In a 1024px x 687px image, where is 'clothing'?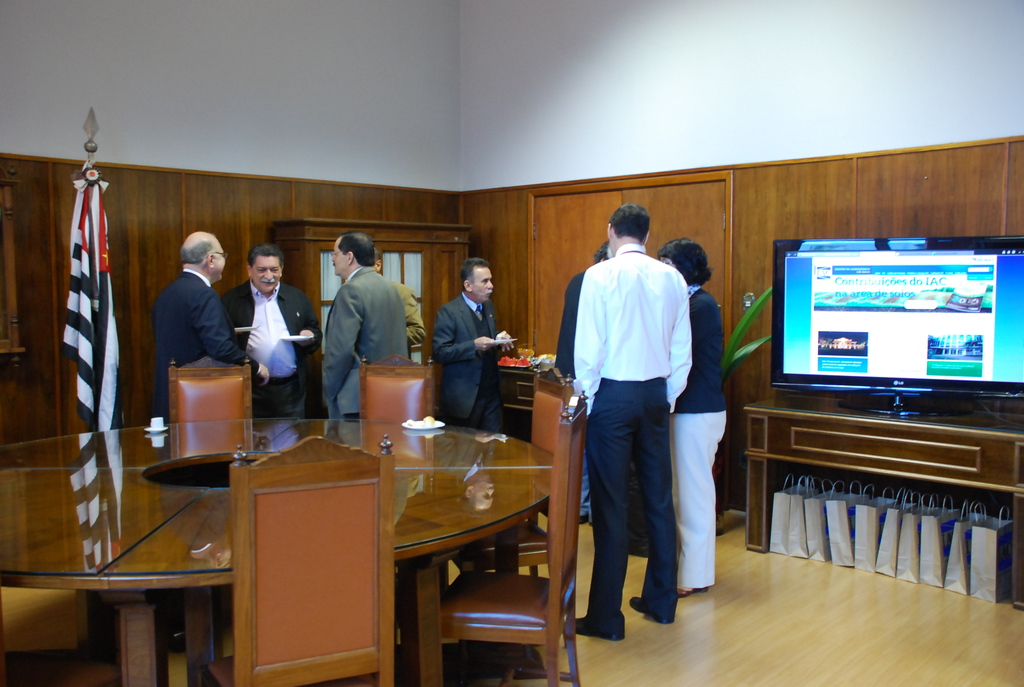
region(428, 290, 506, 431).
